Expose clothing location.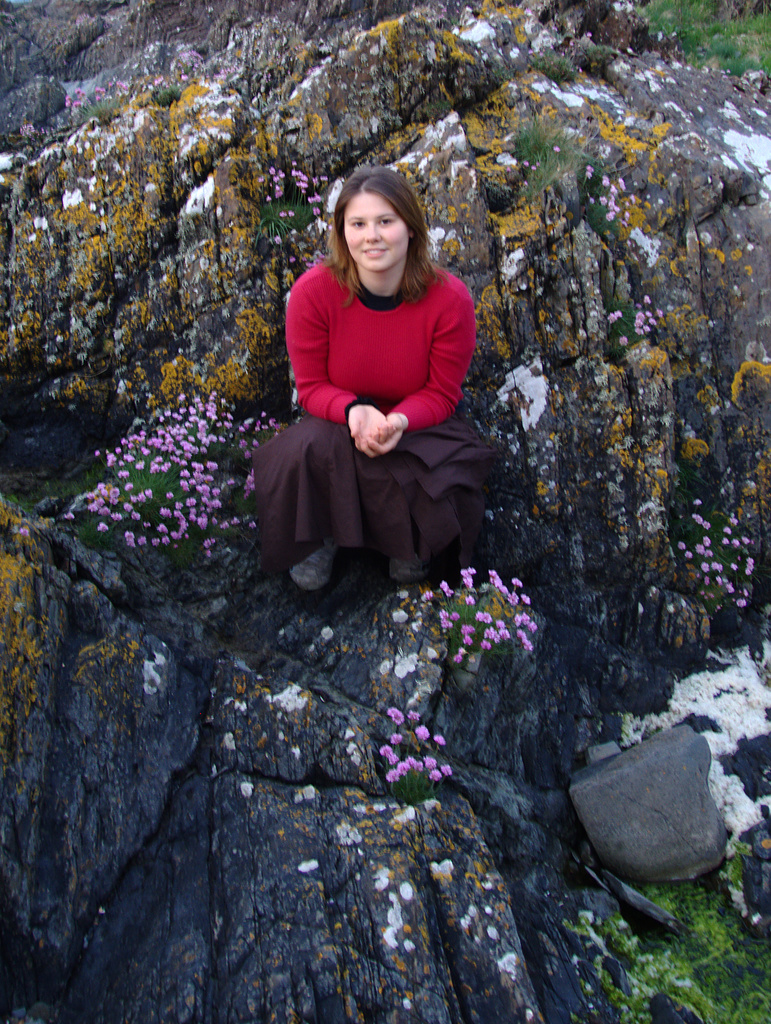
Exposed at 257/241/493/552.
